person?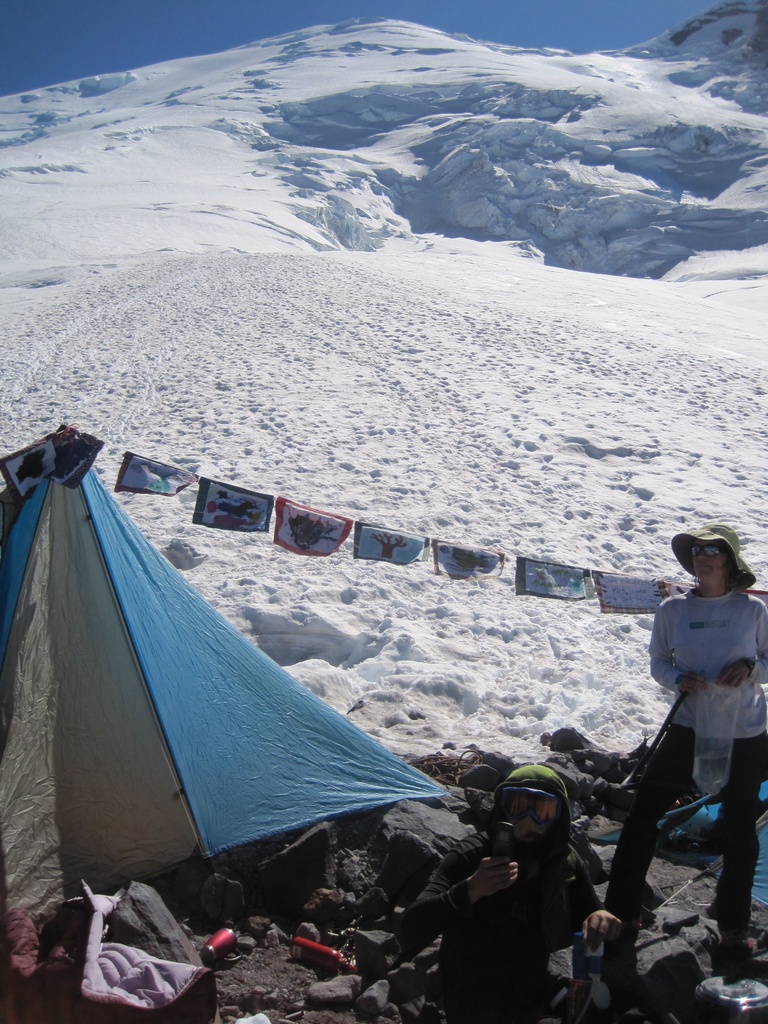
388, 760, 618, 1021
